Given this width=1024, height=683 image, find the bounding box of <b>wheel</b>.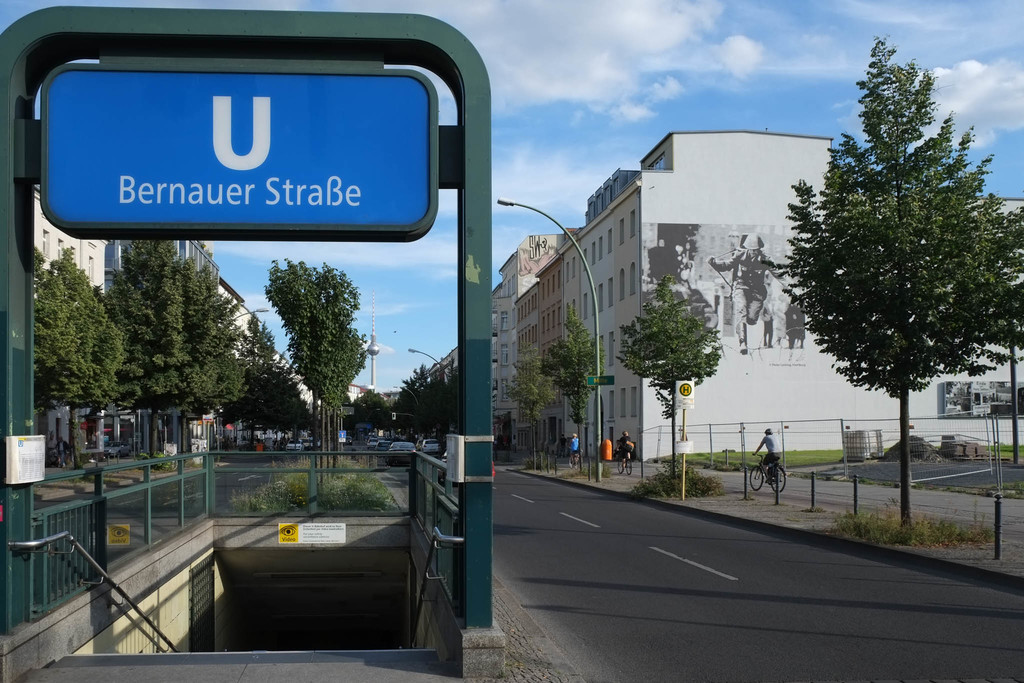
BBox(762, 465, 794, 492).
